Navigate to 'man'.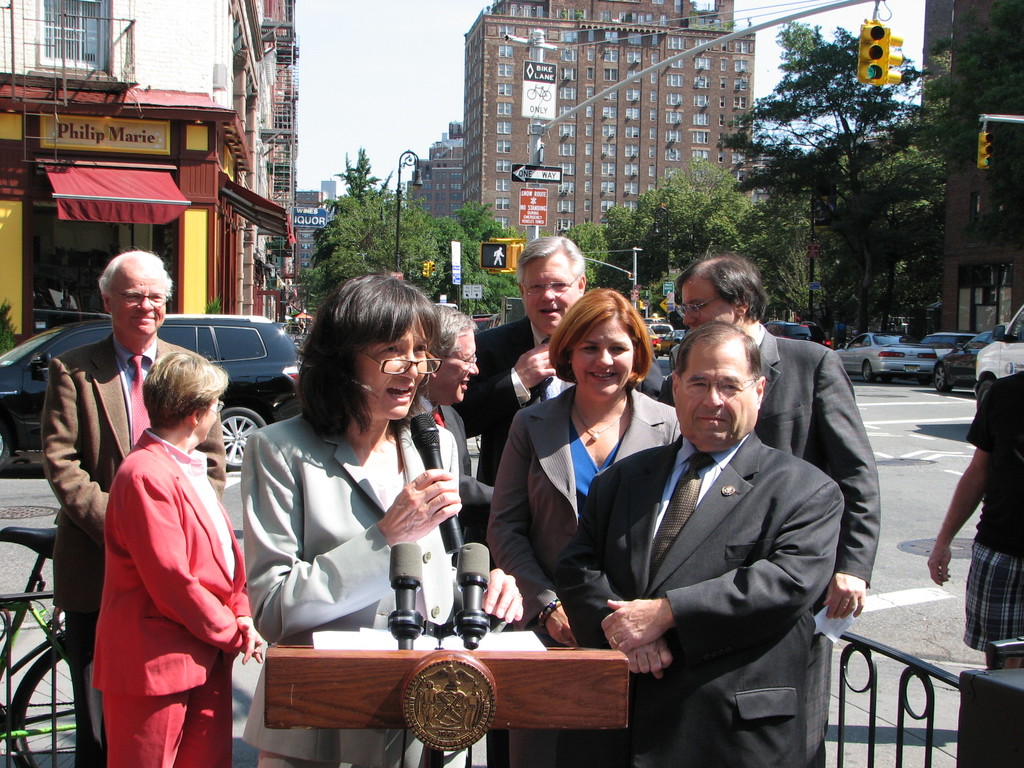
Navigation target: [418,301,479,541].
